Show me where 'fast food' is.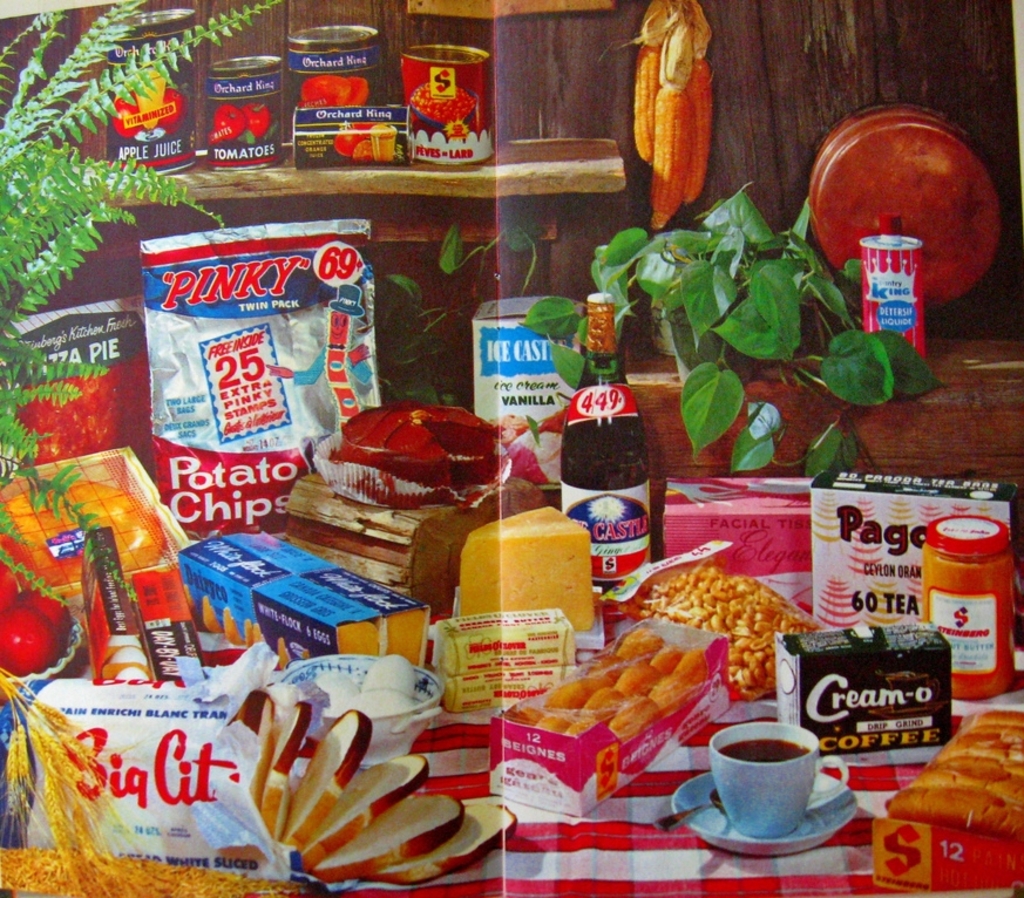
'fast food' is at bbox=[544, 673, 605, 710].
